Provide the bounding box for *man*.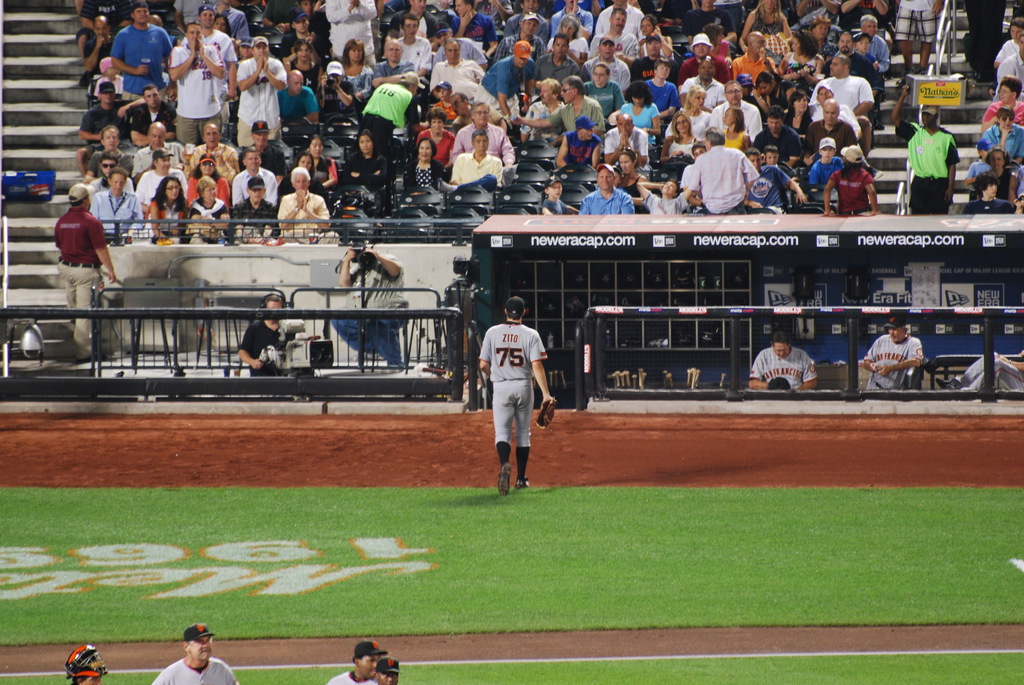
pyautogui.locateOnScreen(130, 81, 175, 147).
